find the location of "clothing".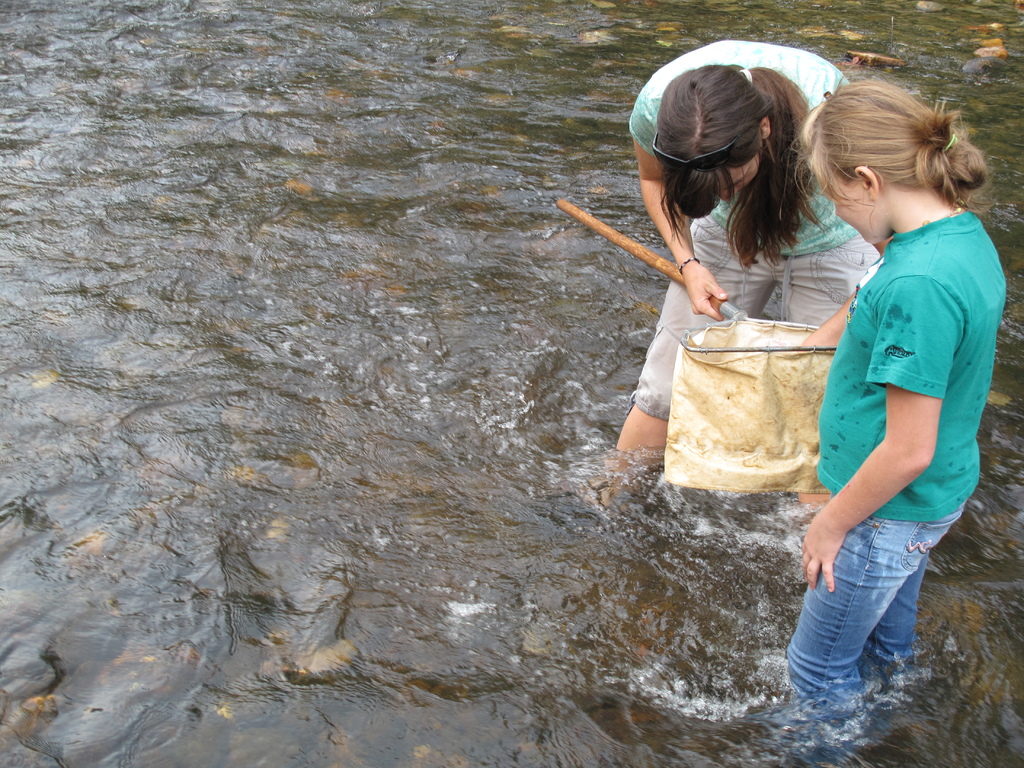
Location: box(806, 216, 980, 527).
